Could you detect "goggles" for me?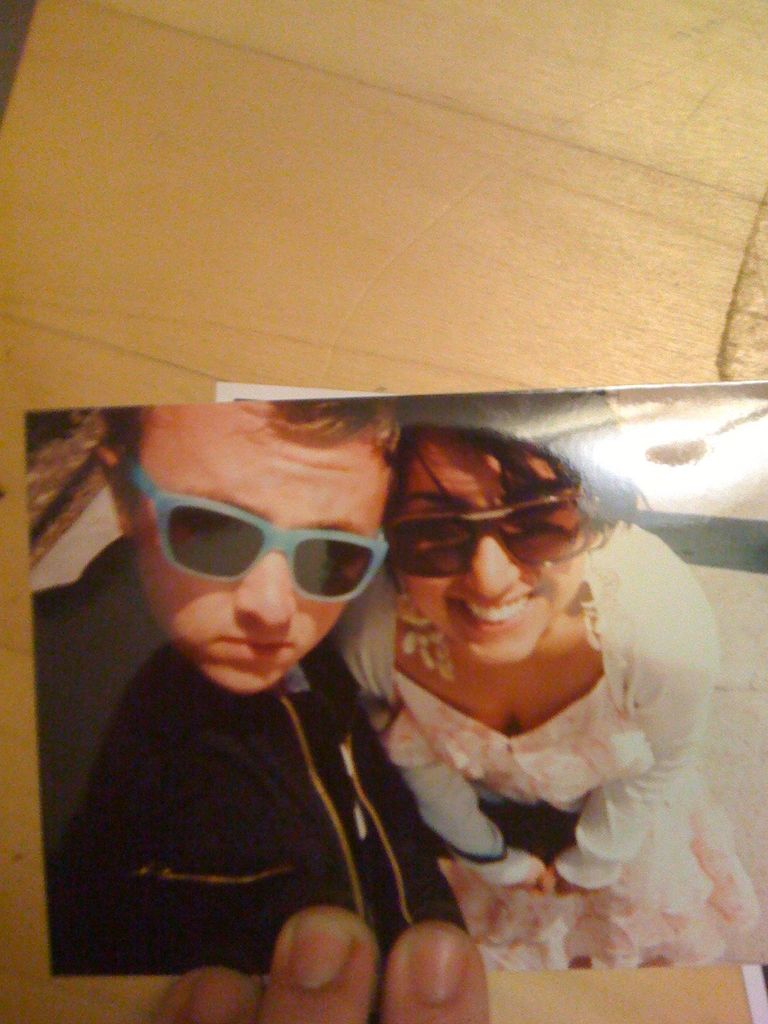
Detection result: x1=388, y1=483, x2=593, y2=593.
